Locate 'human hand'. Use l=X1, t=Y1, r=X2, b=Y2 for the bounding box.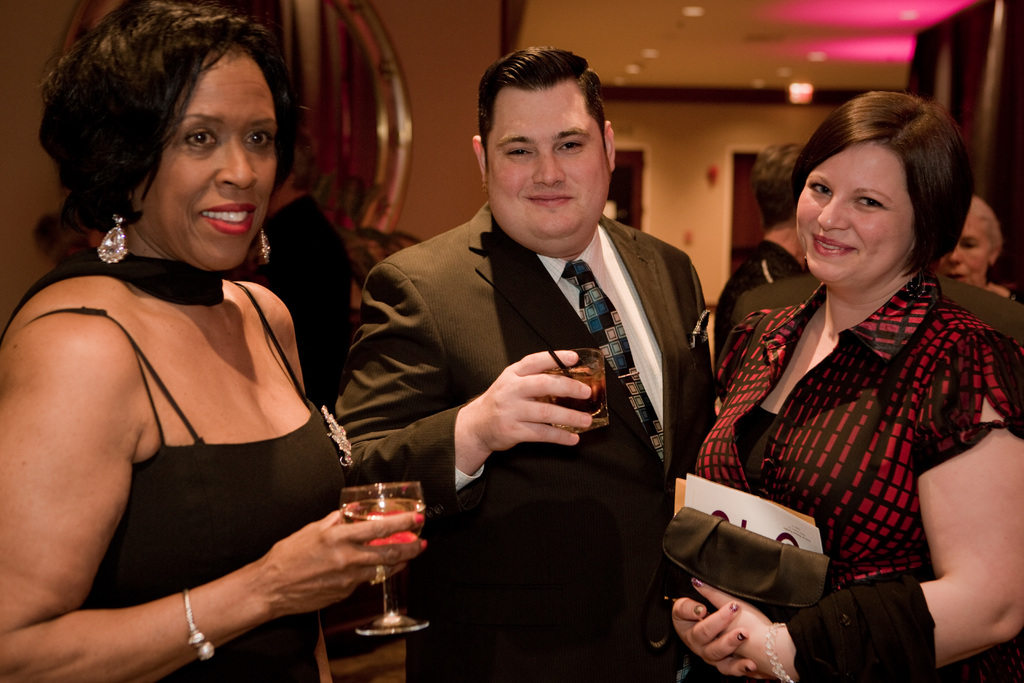
l=258, t=499, r=428, b=617.
